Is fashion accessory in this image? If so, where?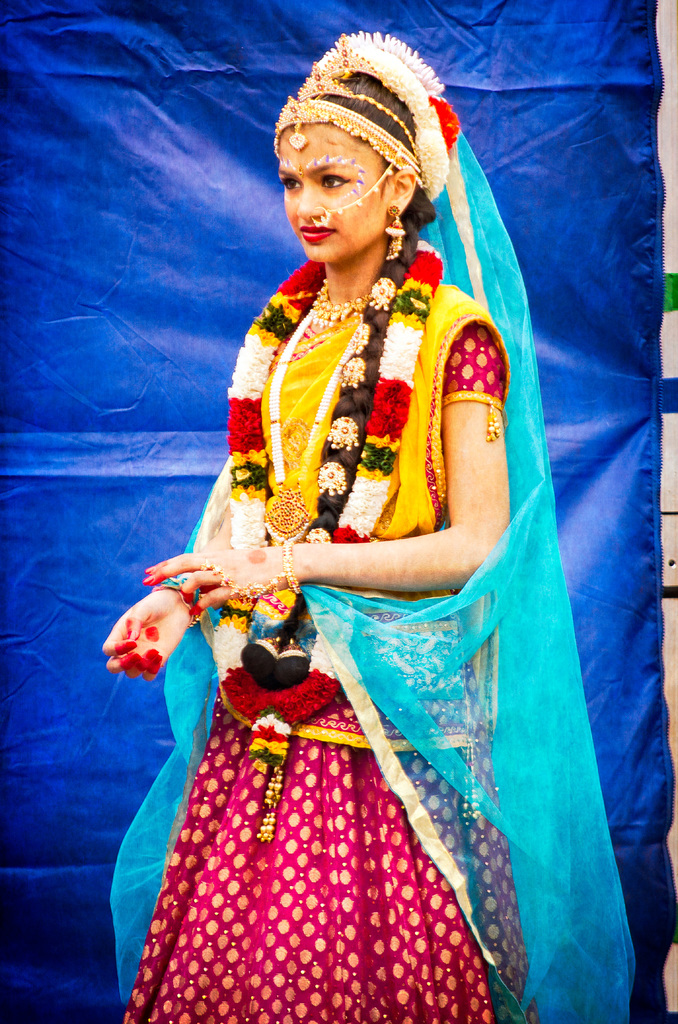
Yes, at 265 308 363 544.
